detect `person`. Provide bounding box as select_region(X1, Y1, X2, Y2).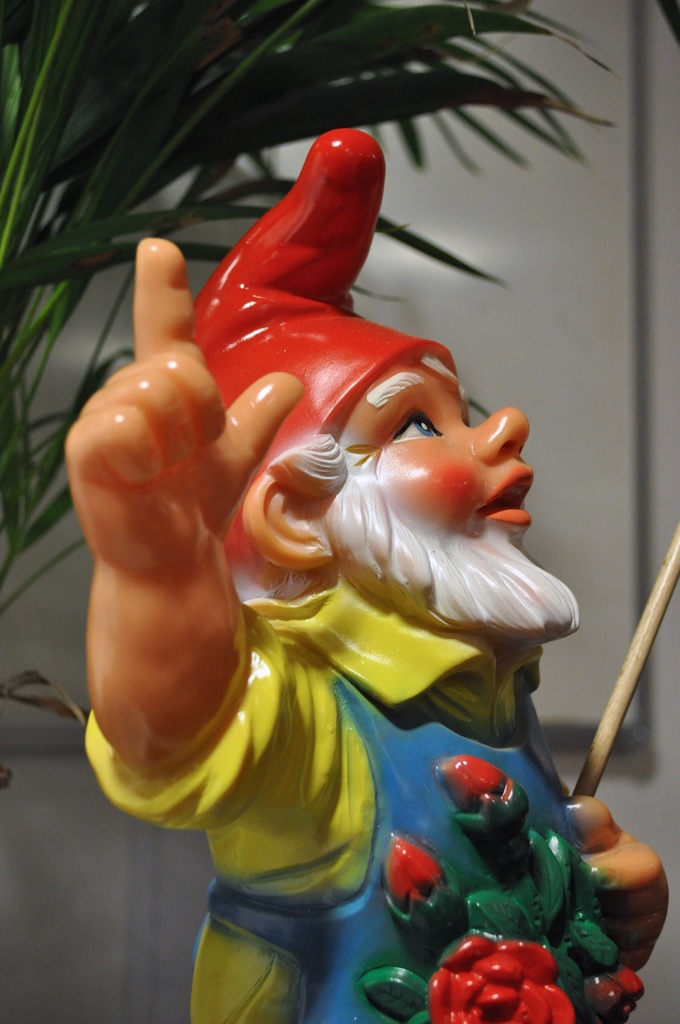
select_region(21, 35, 633, 1023).
